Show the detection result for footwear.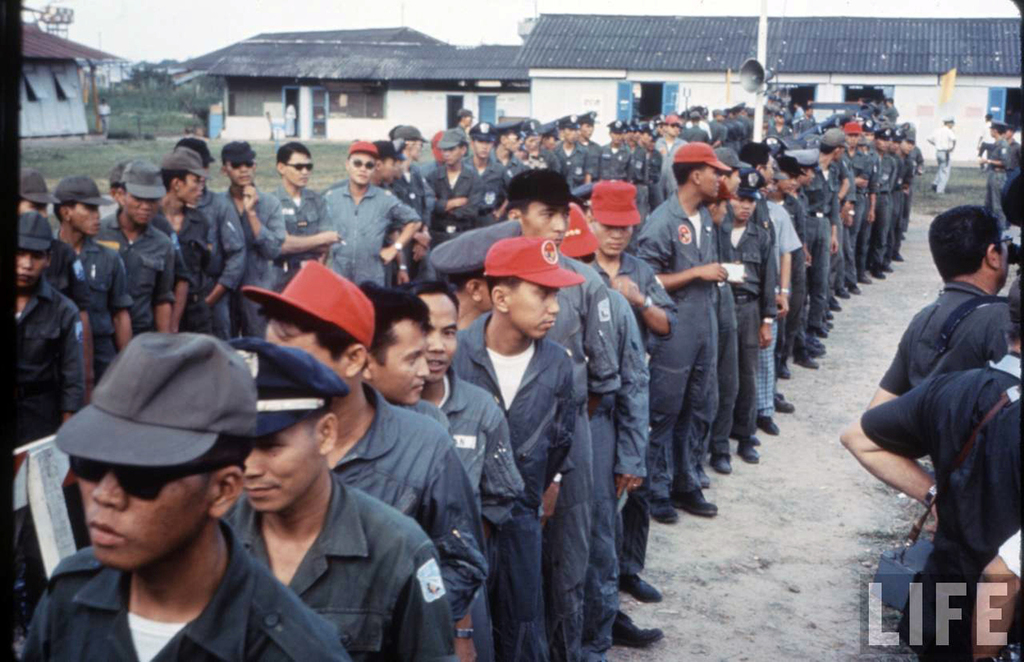
620 574 663 604.
